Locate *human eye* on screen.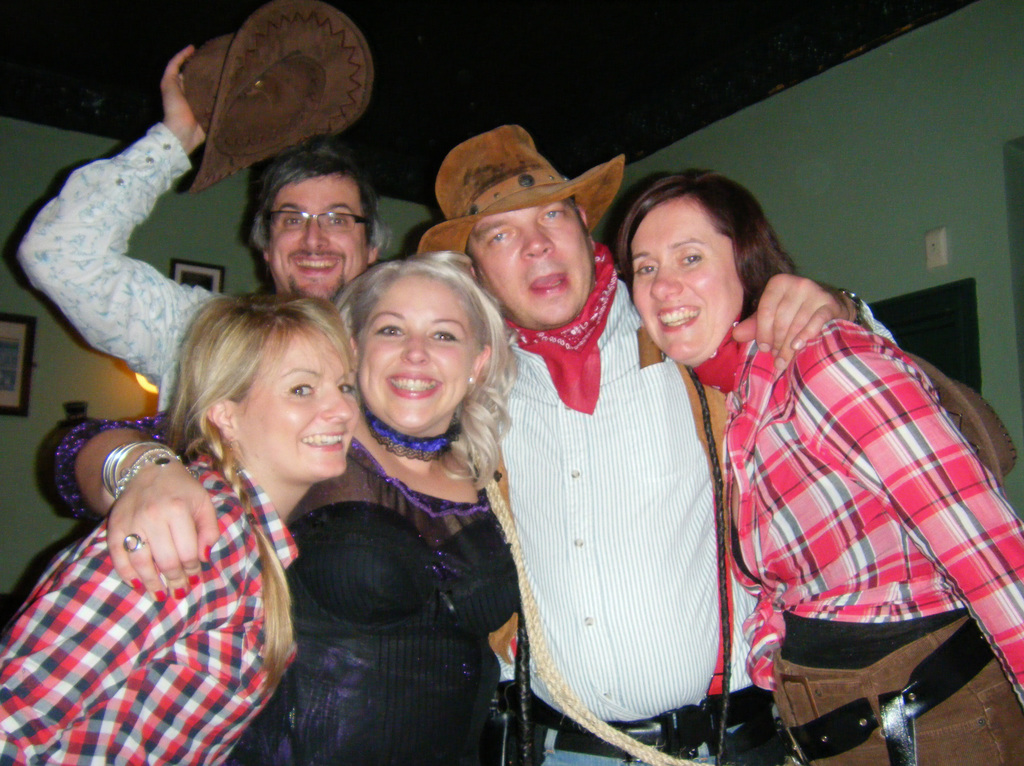
On screen at {"left": 285, "top": 377, "right": 317, "bottom": 402}.
